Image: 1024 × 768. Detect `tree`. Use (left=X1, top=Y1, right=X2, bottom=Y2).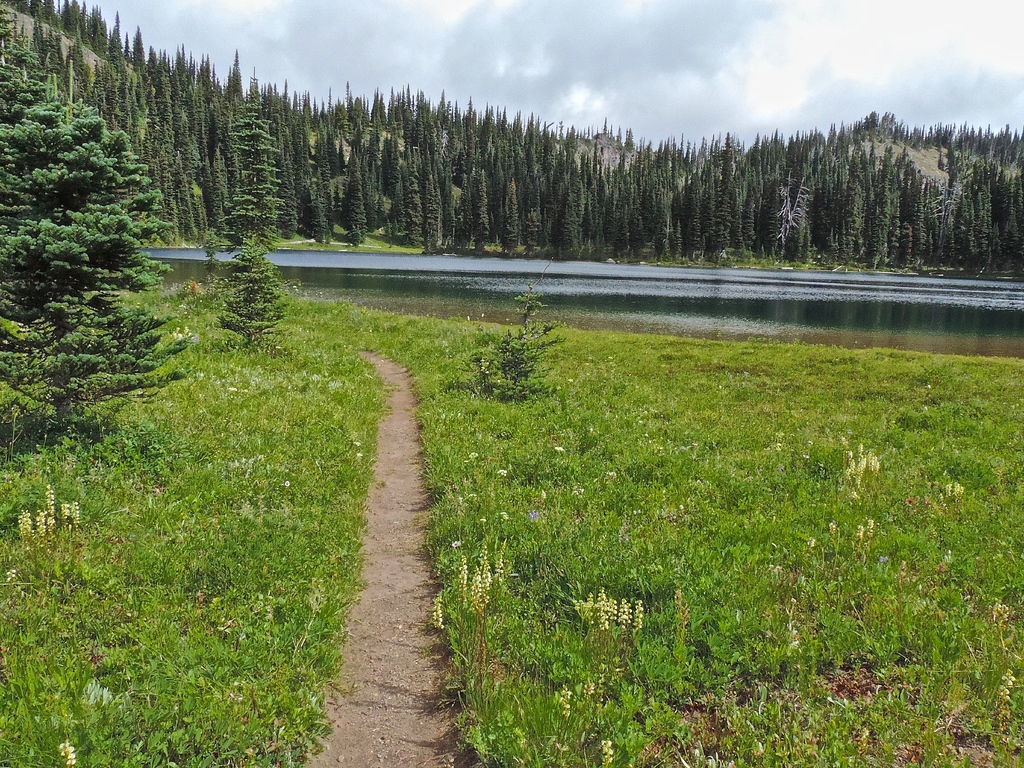
(left=13, top=36, right=184, bottom=568).
